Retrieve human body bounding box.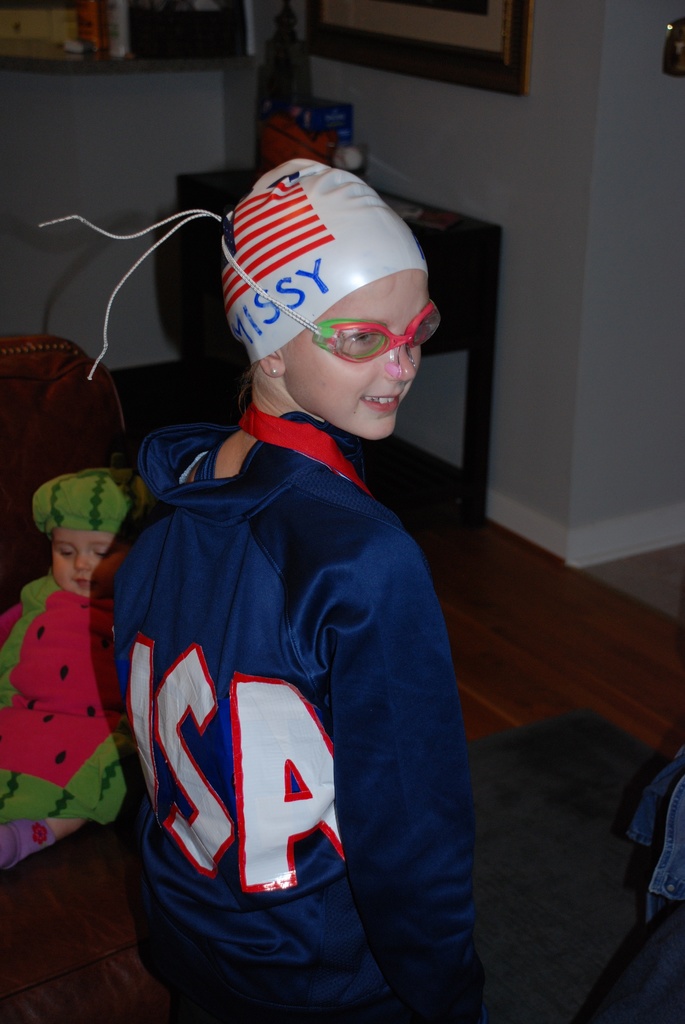
Bounding box: box=[0, 575, 134, 869].
